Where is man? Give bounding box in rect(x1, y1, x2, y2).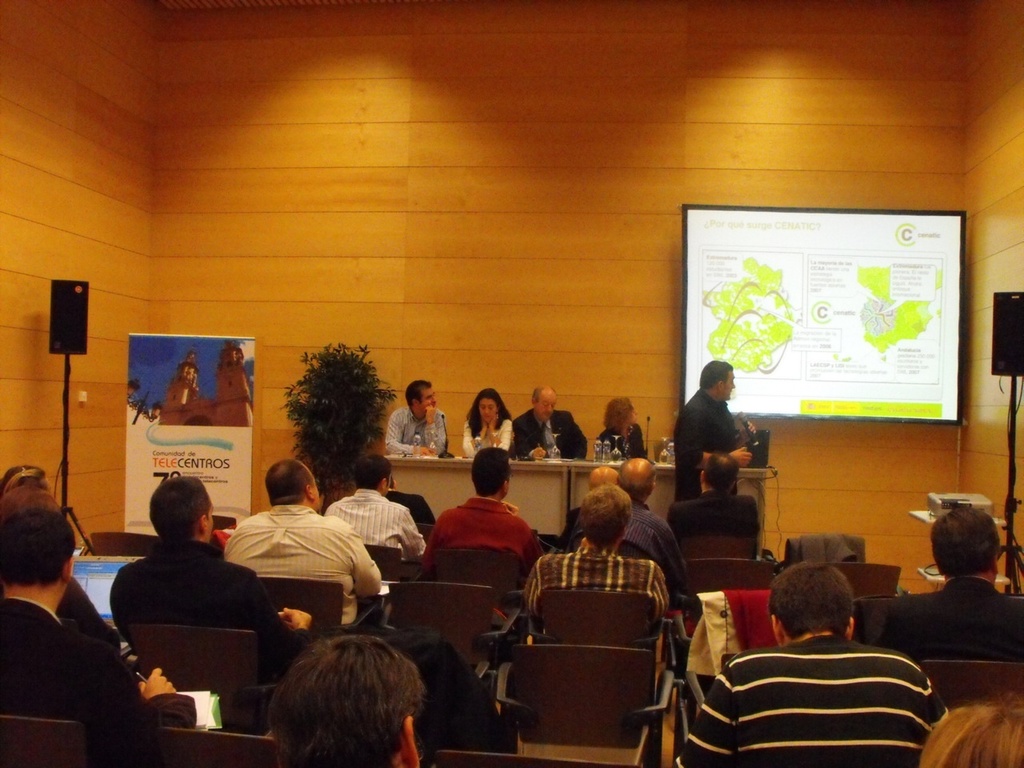
rect(887, 506, 1023, 665).
